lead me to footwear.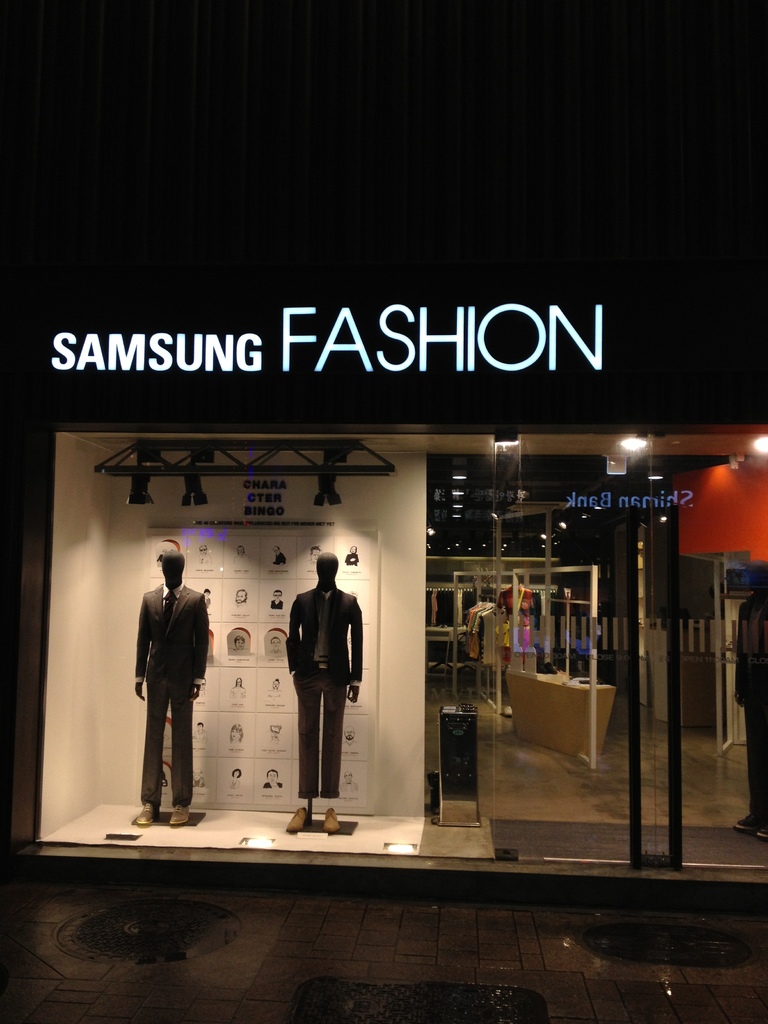
Lead to (x1=285, y1=801, x2=314, y2=838).
